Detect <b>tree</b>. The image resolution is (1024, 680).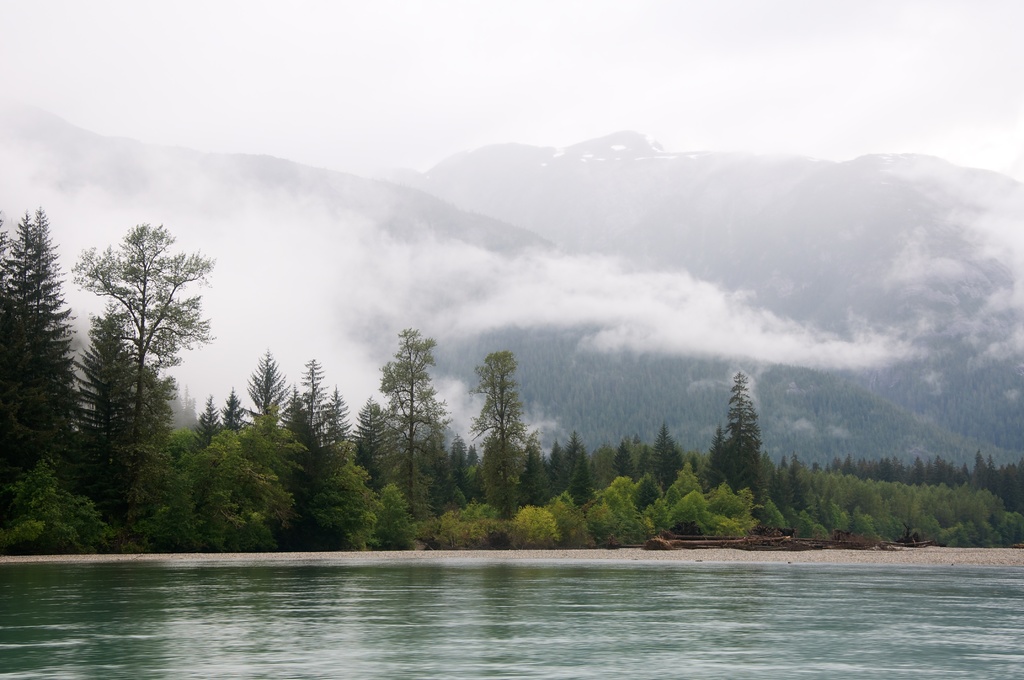
locate(546, 433, 571, 495).
